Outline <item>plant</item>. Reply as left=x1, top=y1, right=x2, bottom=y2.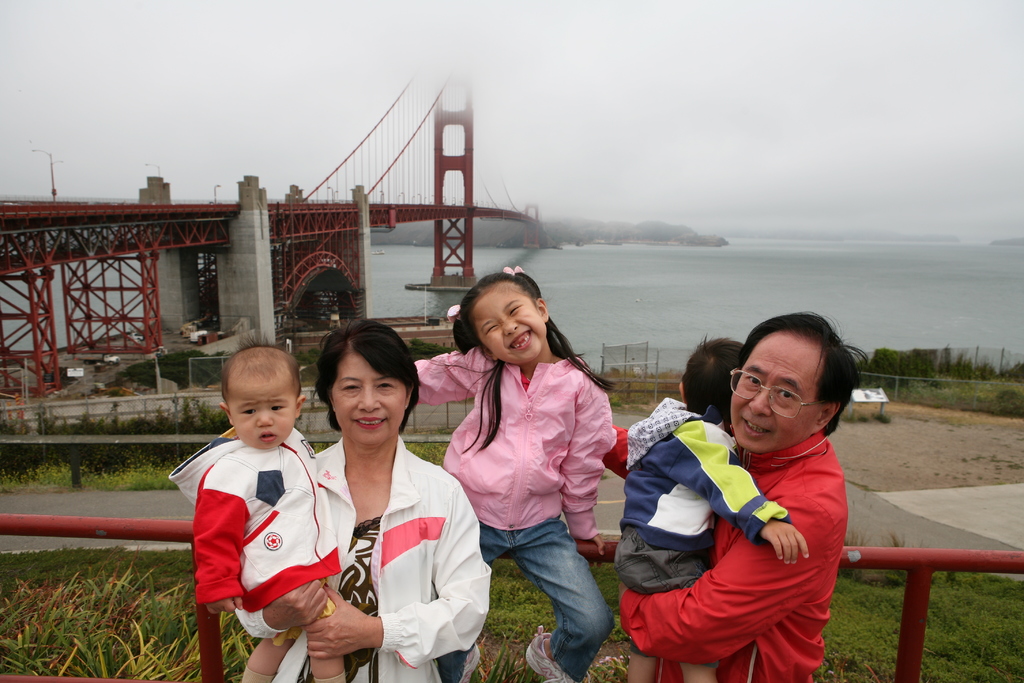
left=598, top=362, right=676, bottom=409.
